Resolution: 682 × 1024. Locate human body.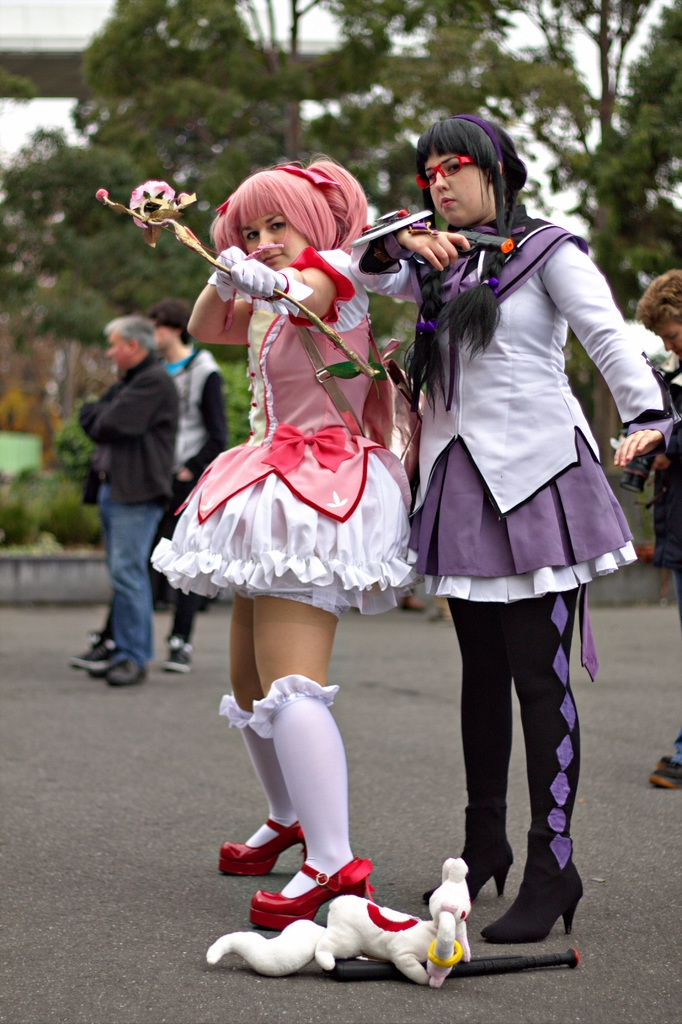
bbox=(135, 300, 228, 678).
